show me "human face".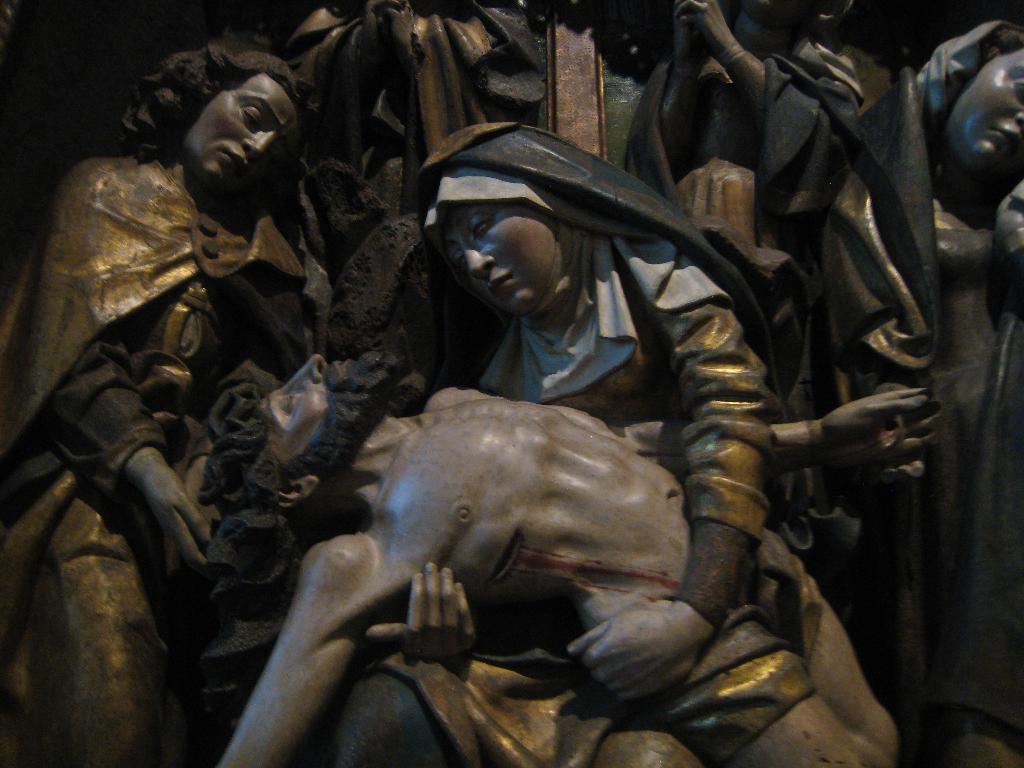
"human face" is here: (947, 47, 1023, 171).
